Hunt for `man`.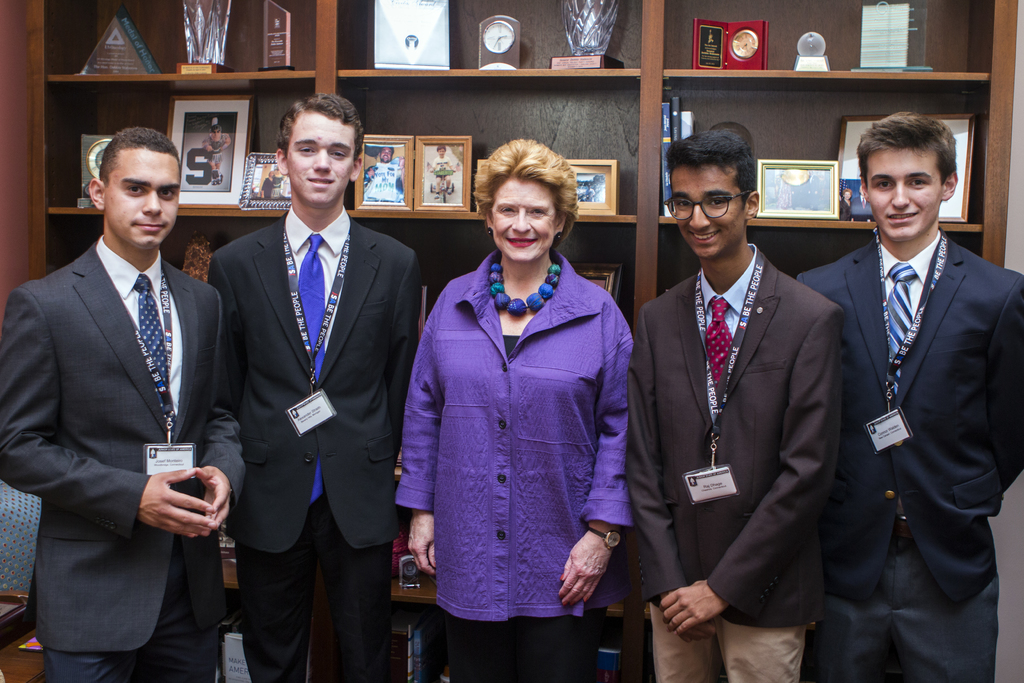
Hunted down at locate(205, 126, 231, 185).
